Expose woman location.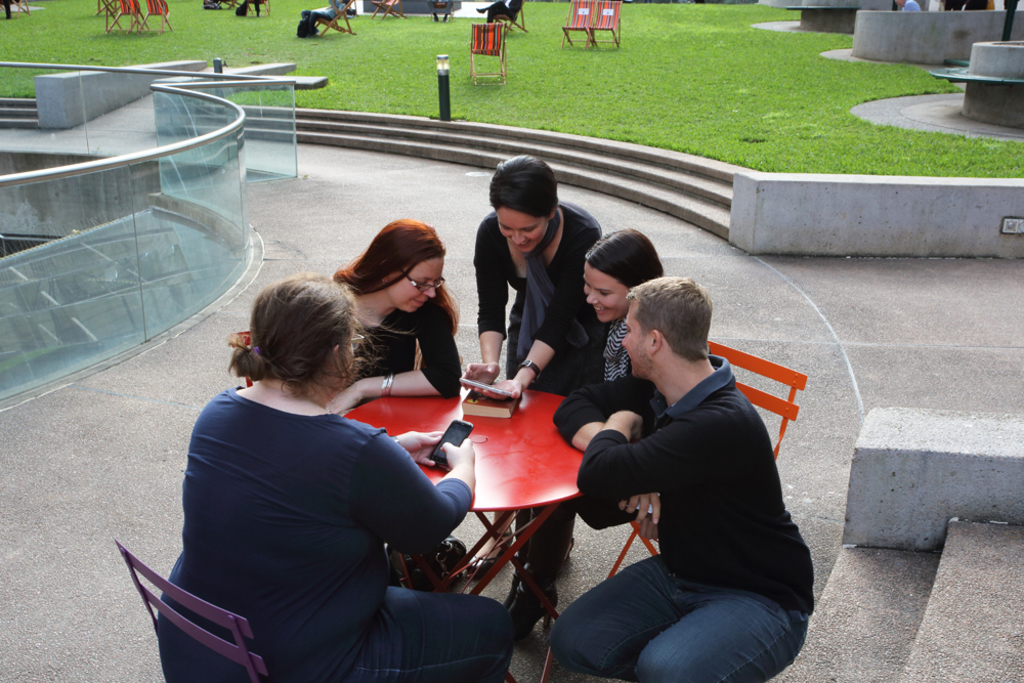
Exposed at 174 272 467 682.
